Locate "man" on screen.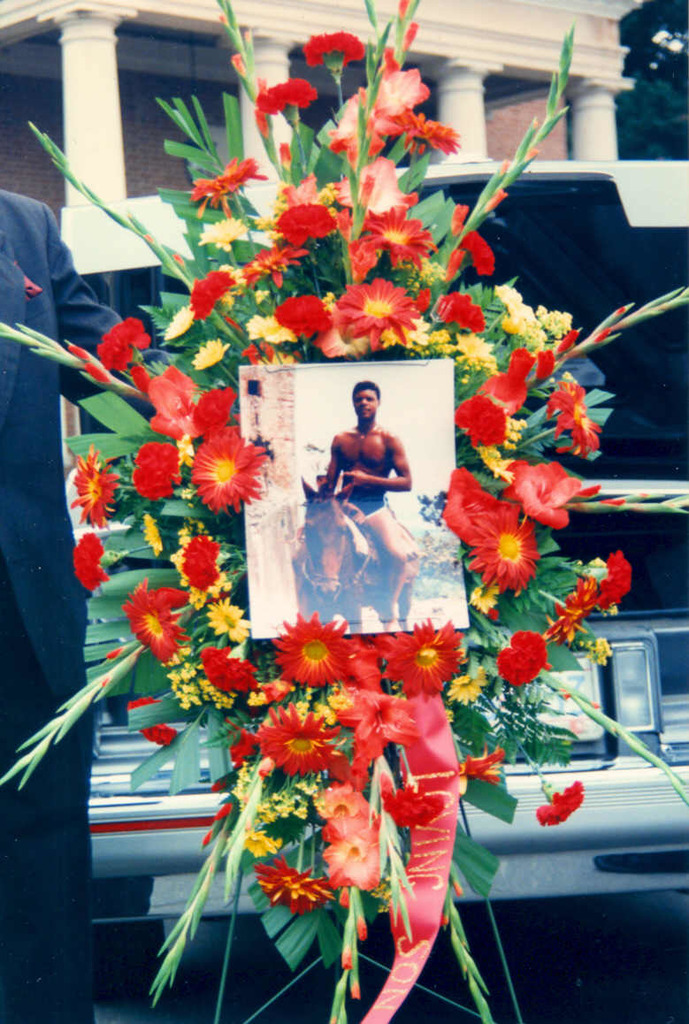
On screen at crop(309, 372, 423, 590).
